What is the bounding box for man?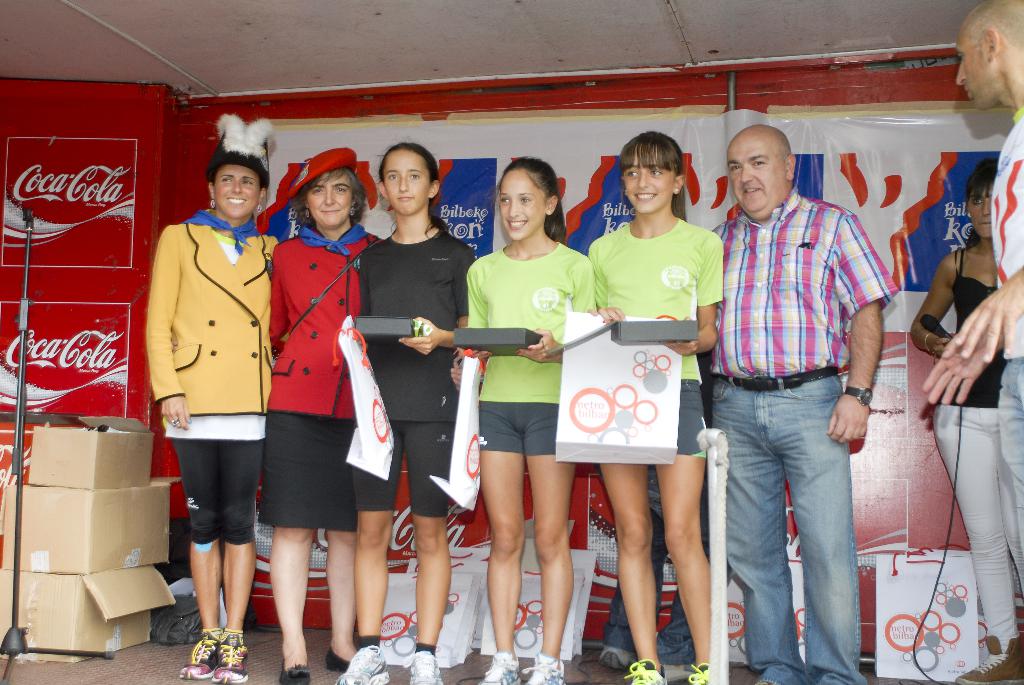
921,0,1023,594.
